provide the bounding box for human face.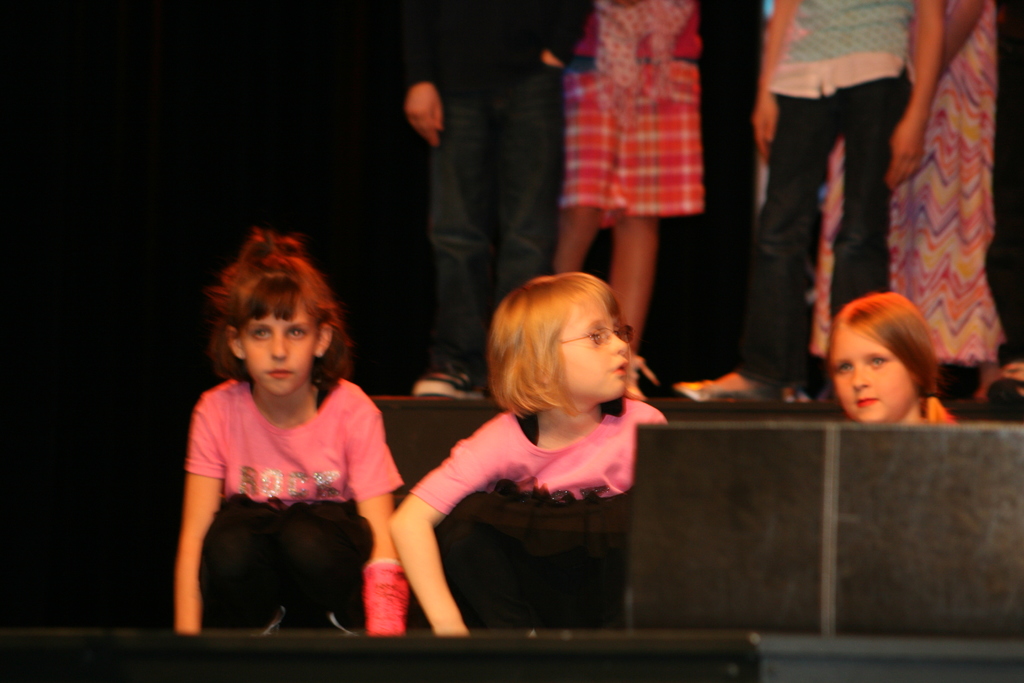
bbox=(241, 299, 311, 391).
